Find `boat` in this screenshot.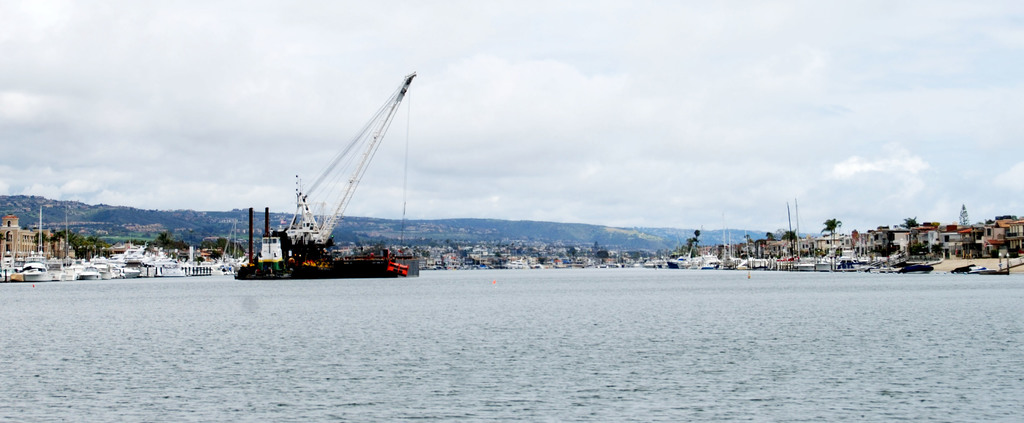
The bounding box for `boat` is 219 73 424 292.
